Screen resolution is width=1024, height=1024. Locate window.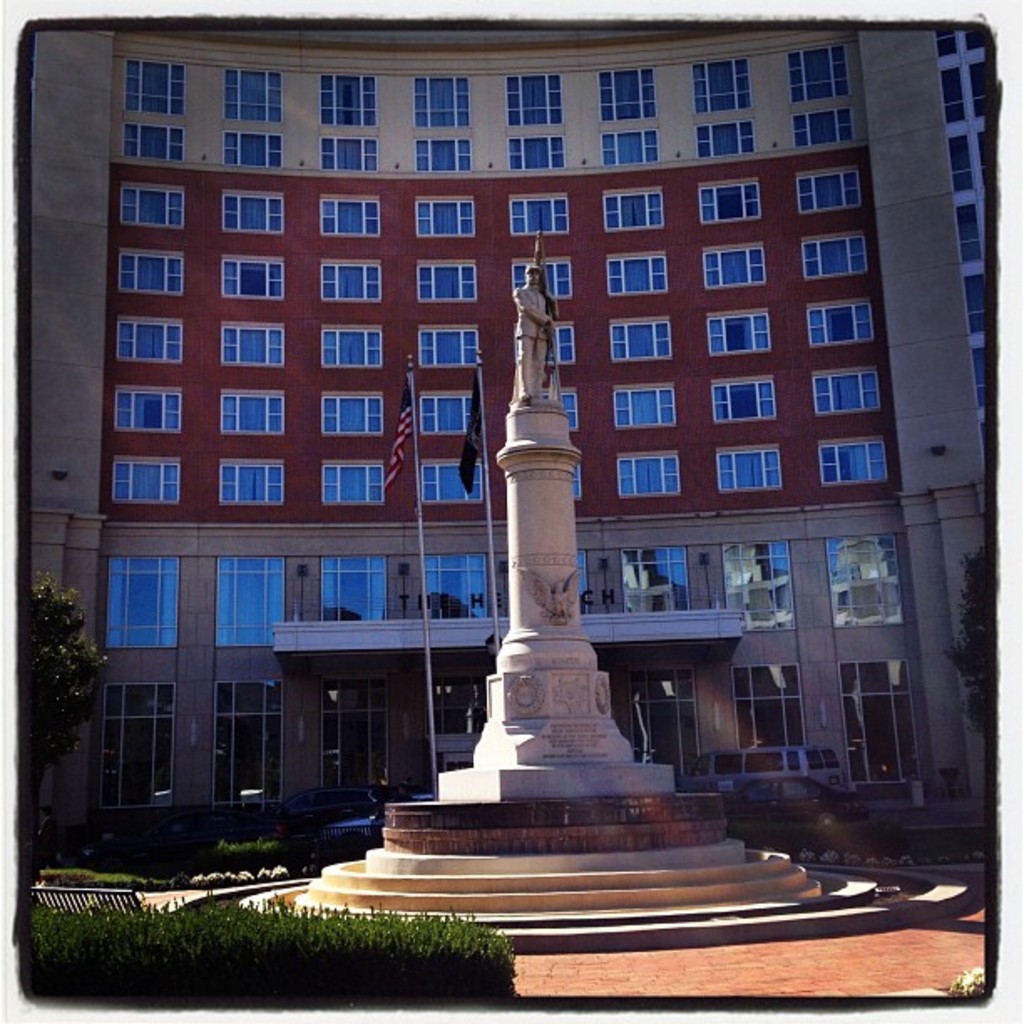
{"x1": 219, "y1": 458, "x2": 283, "y2": 505}.
